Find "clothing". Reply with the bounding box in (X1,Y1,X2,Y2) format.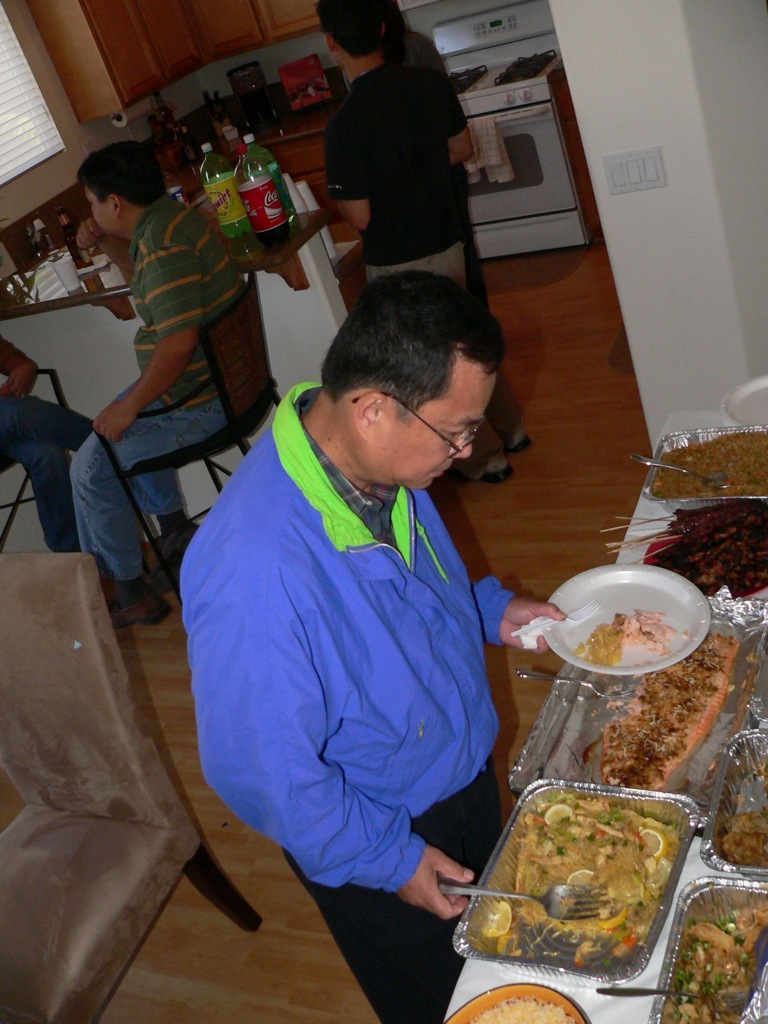
(172,377,518,1023).
